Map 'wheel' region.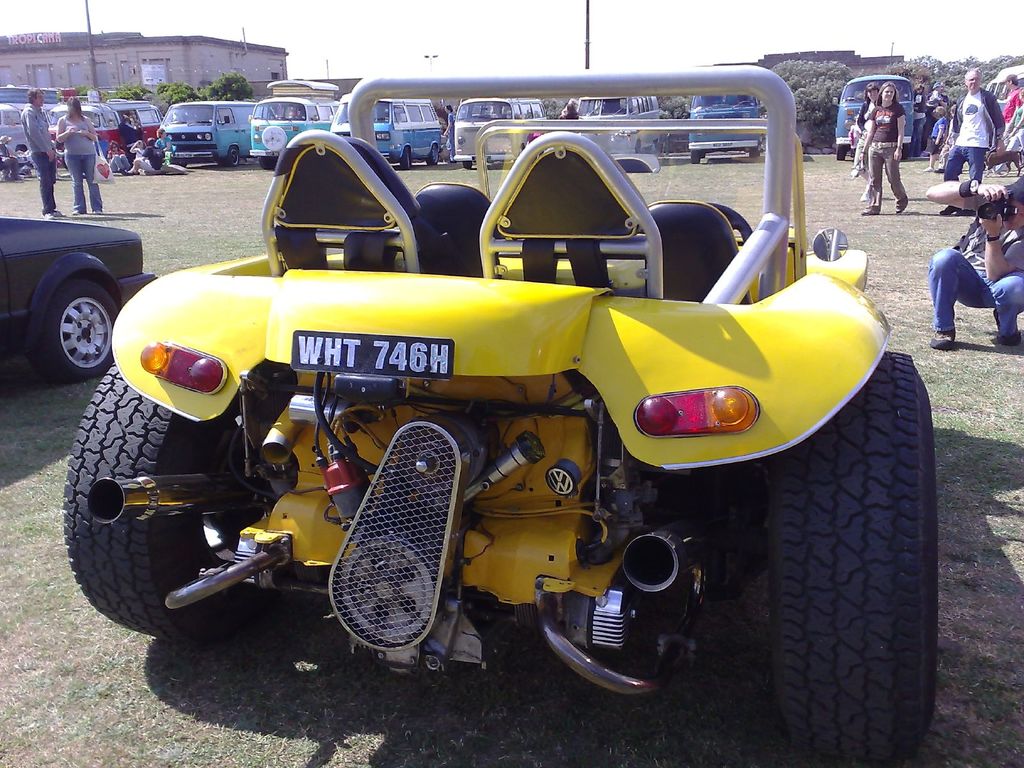
Mapped to <bbox>45, 267, 117, 387</bbox>.
